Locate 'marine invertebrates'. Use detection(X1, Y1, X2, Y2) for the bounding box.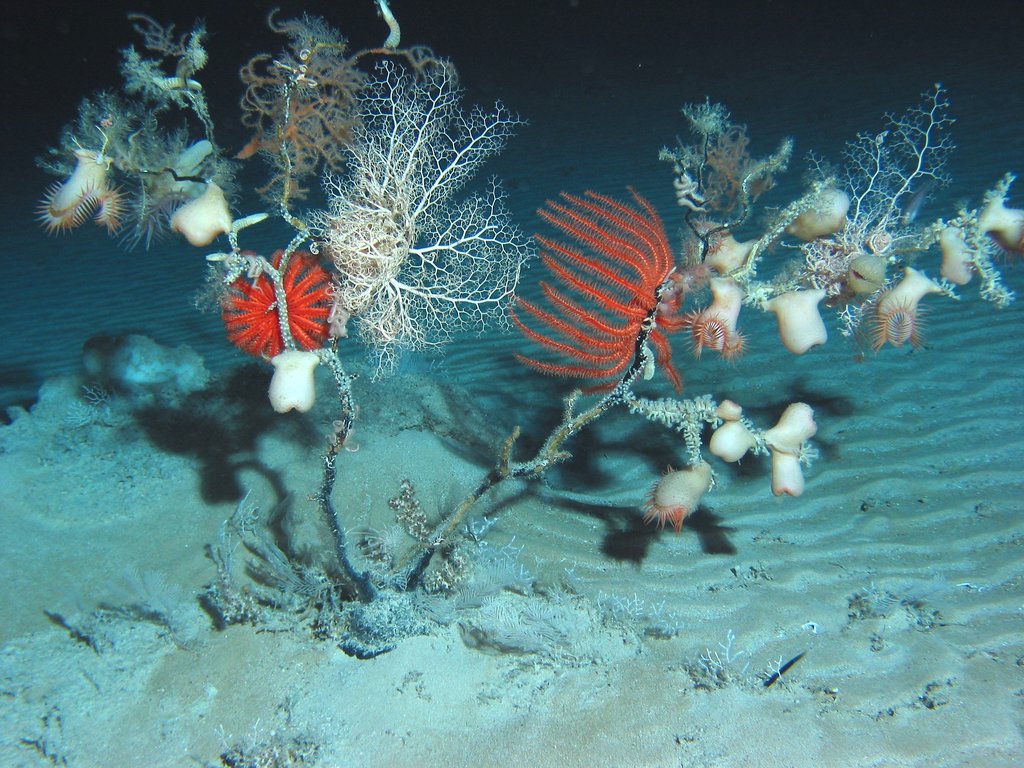
detection(33, 138, 132, 246).
